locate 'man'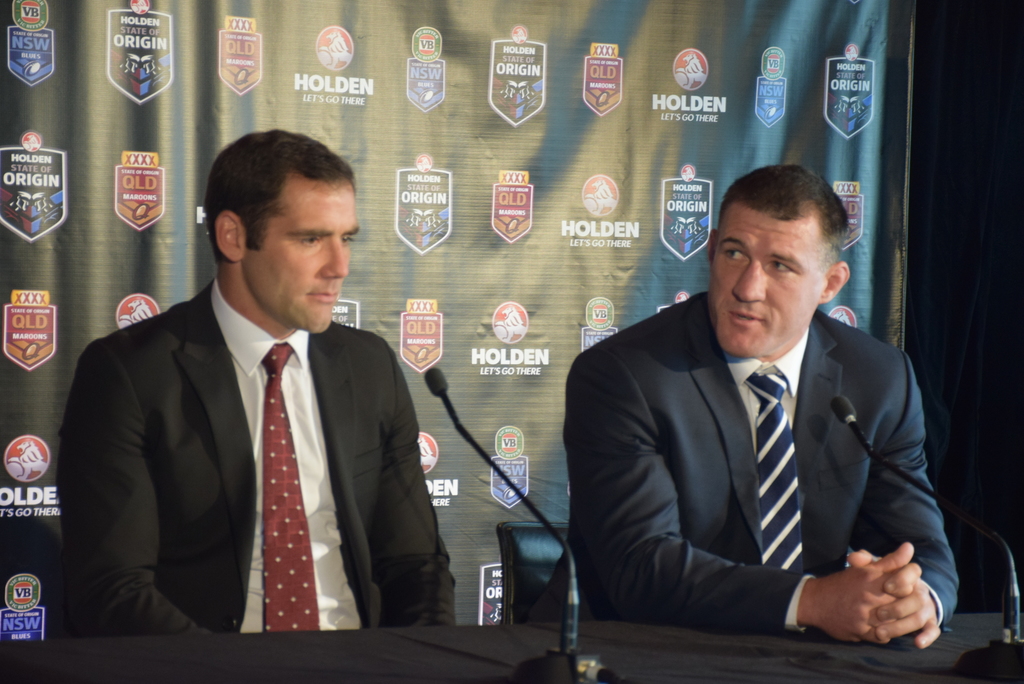
[x1=572, y1=168, x2=955, y2=655]
